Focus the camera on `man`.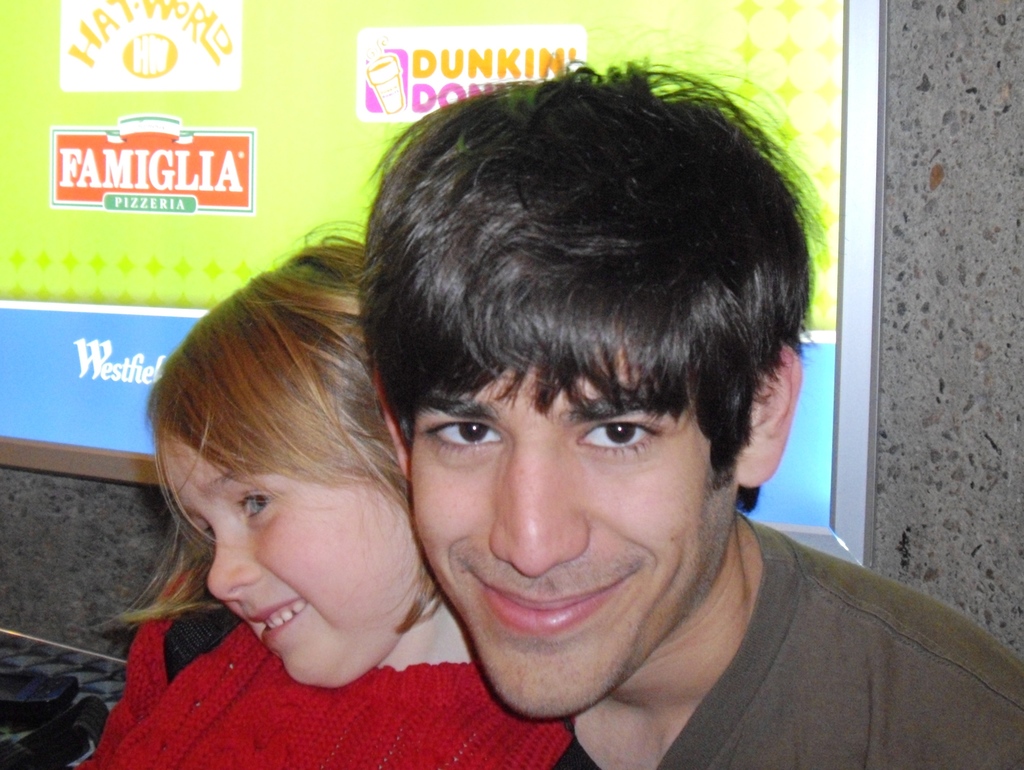
Focus region: locate(357, 56, 1023, 769).
